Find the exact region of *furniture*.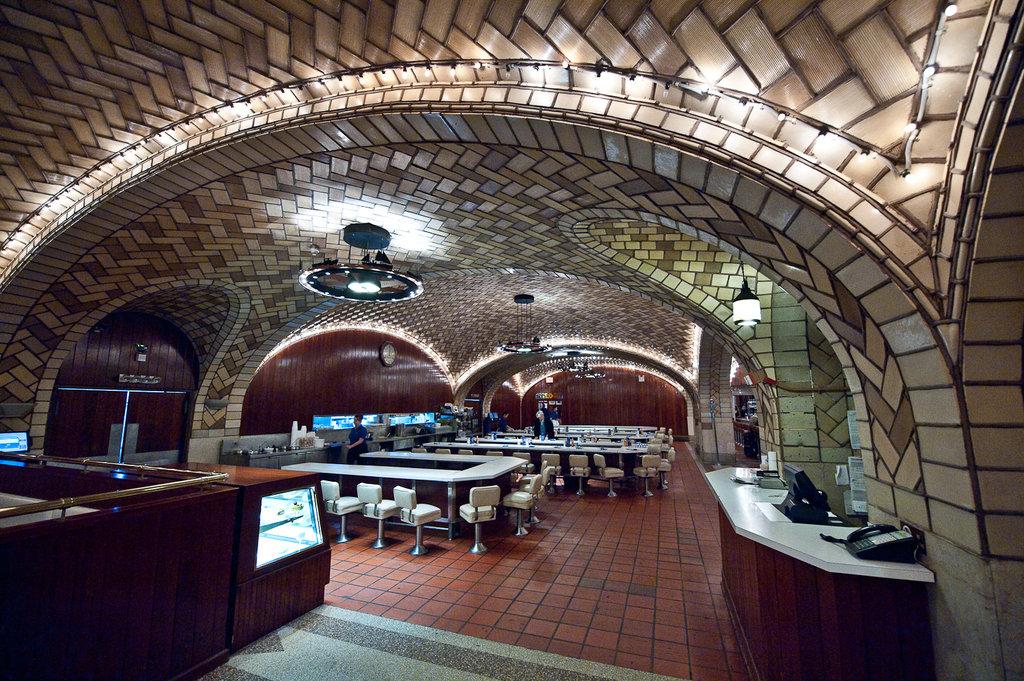
Exact region: bbox=[458, 451, 475, 456].
